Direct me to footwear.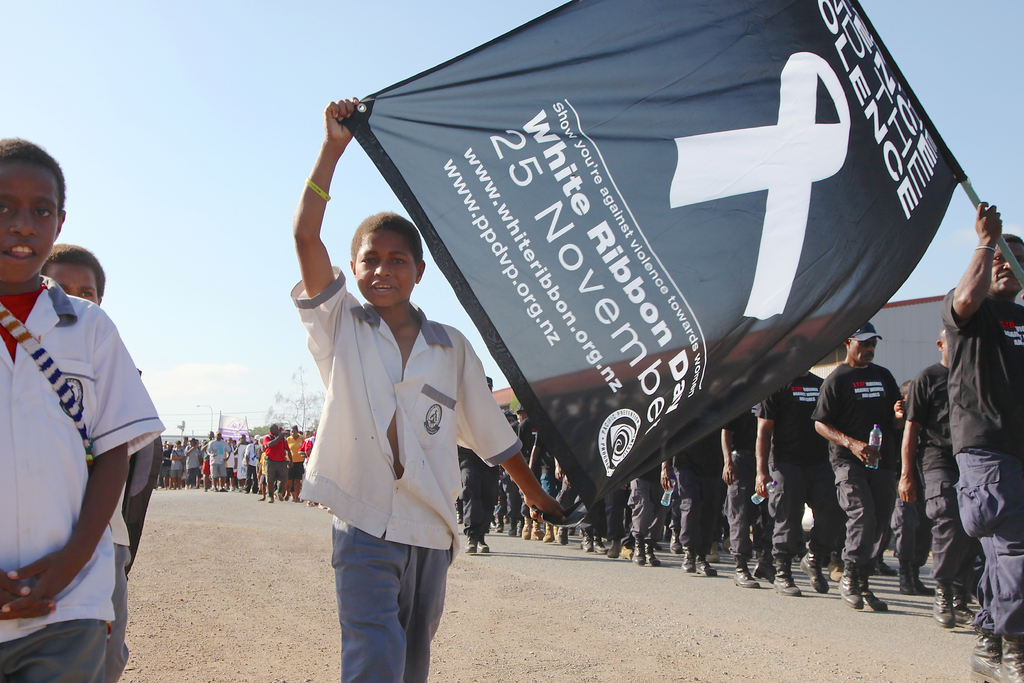
Direction: (left=840, top=566, right=863, bottom=608).
